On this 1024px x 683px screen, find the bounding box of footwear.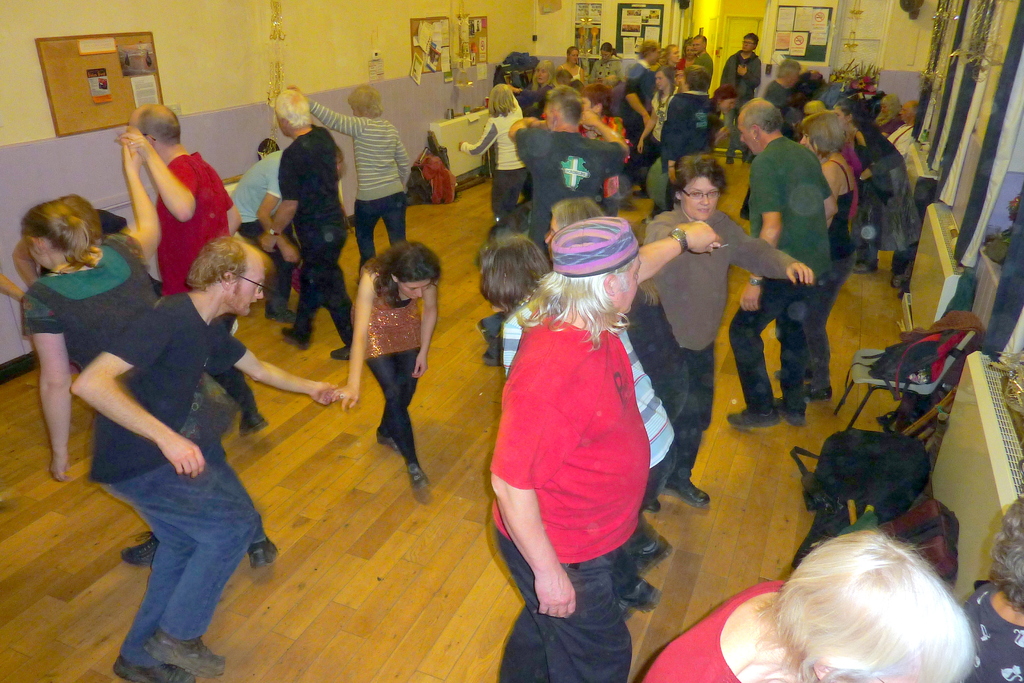
Bounding box: left=276, top=323, right=323, bottom=352.
